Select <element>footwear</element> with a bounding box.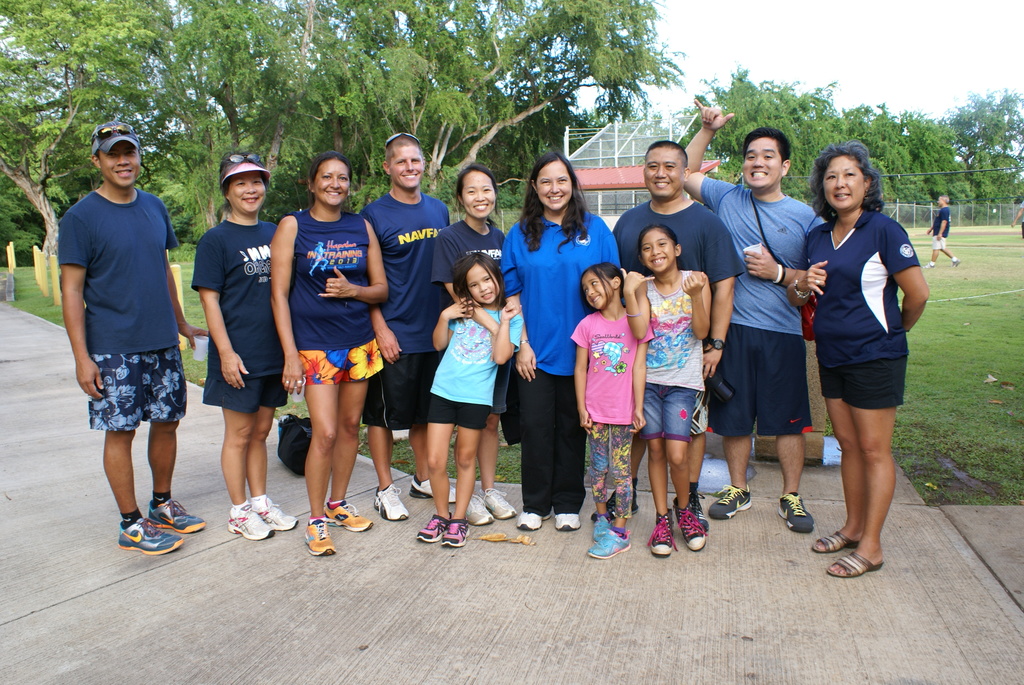
(x1=589, y1=528, x2=626, y2=557).
